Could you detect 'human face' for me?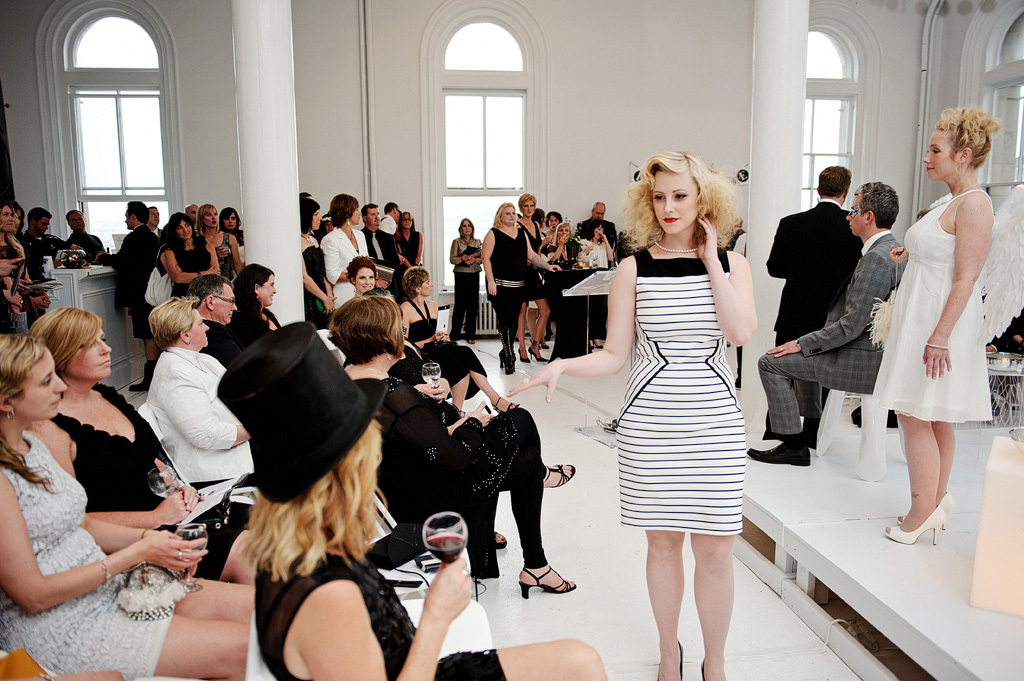
Detection result: box(257, 277, 277, 303).
